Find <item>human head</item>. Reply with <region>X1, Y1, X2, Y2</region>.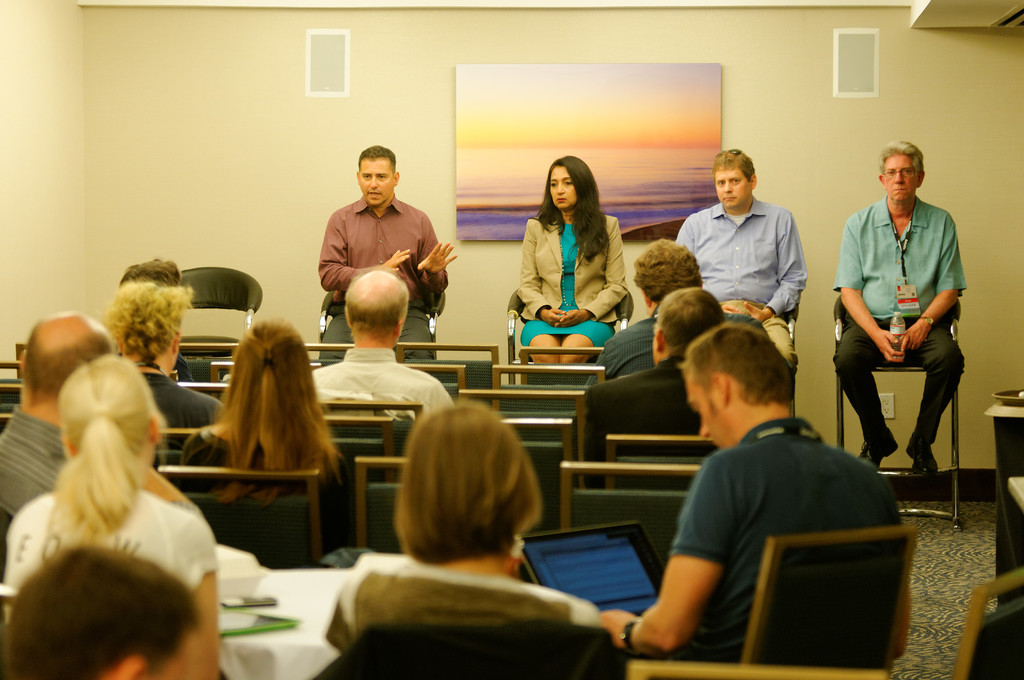
<region>394, 398, 541, 563</region>.
